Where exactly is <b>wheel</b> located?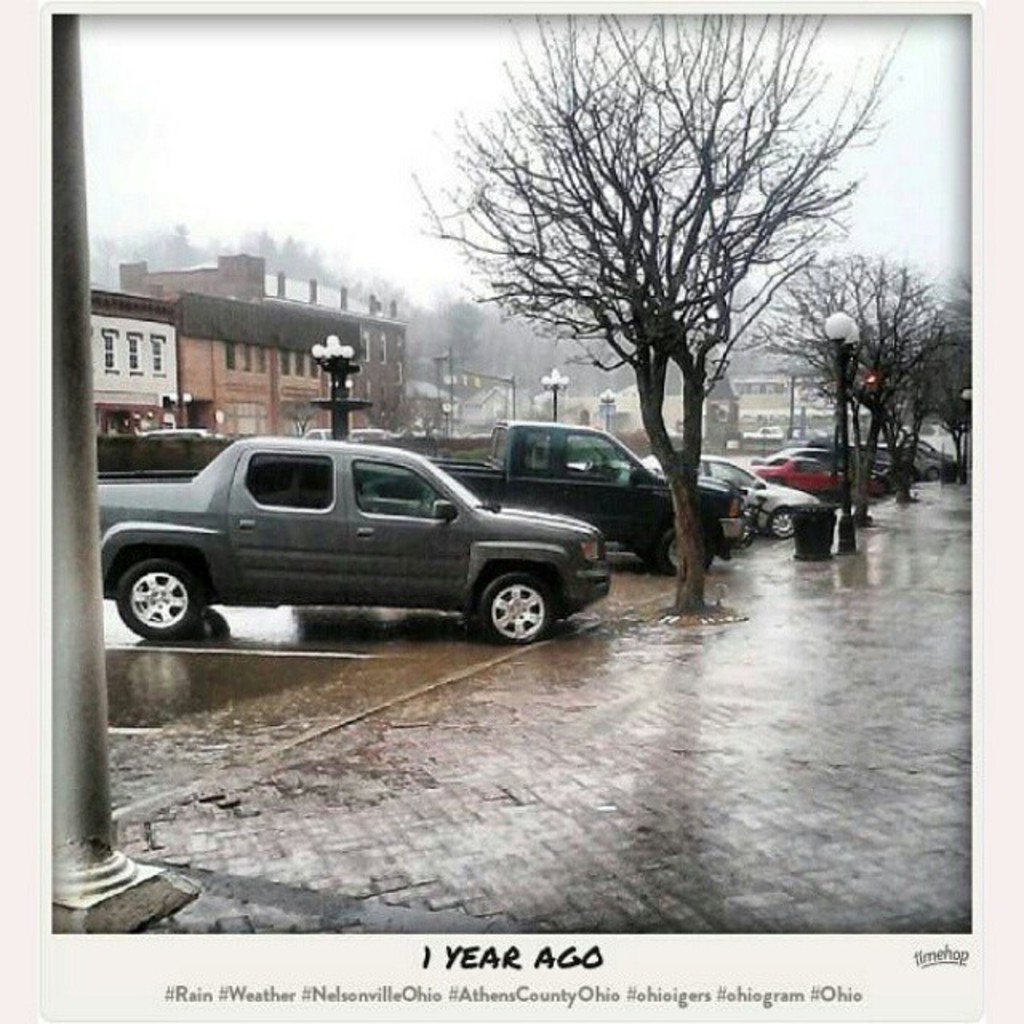
Its bounding box is [left=930, top=470, right=938, bottom=482].
